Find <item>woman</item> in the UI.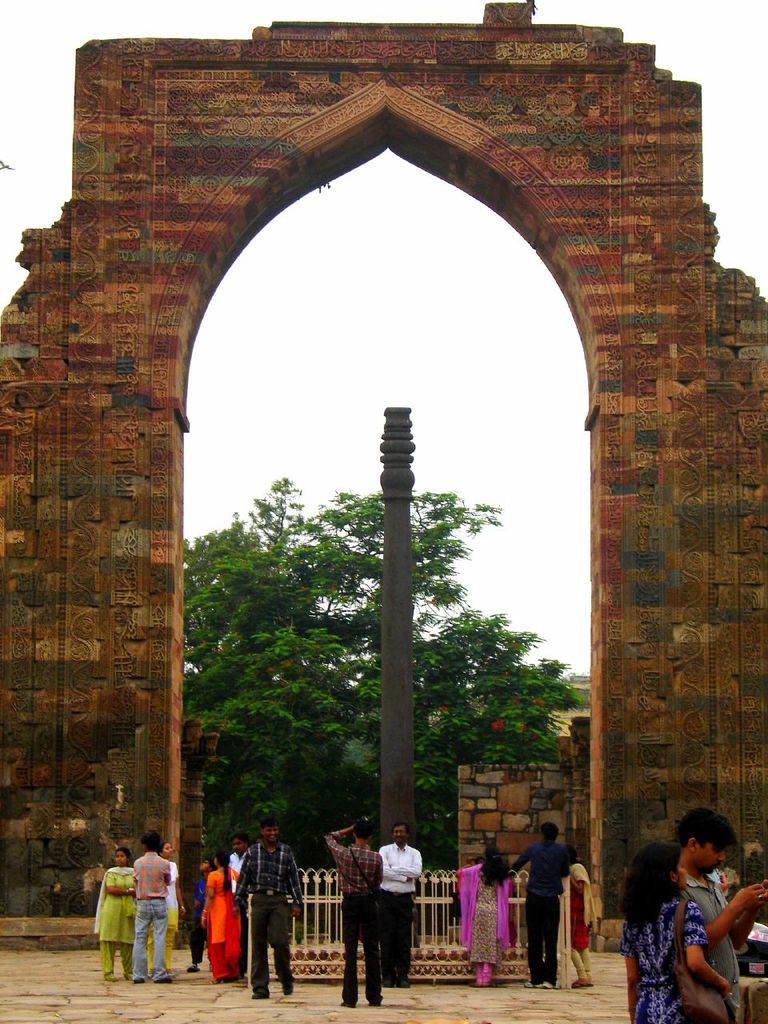
UI element at detection(198, 847, 238, 982).
